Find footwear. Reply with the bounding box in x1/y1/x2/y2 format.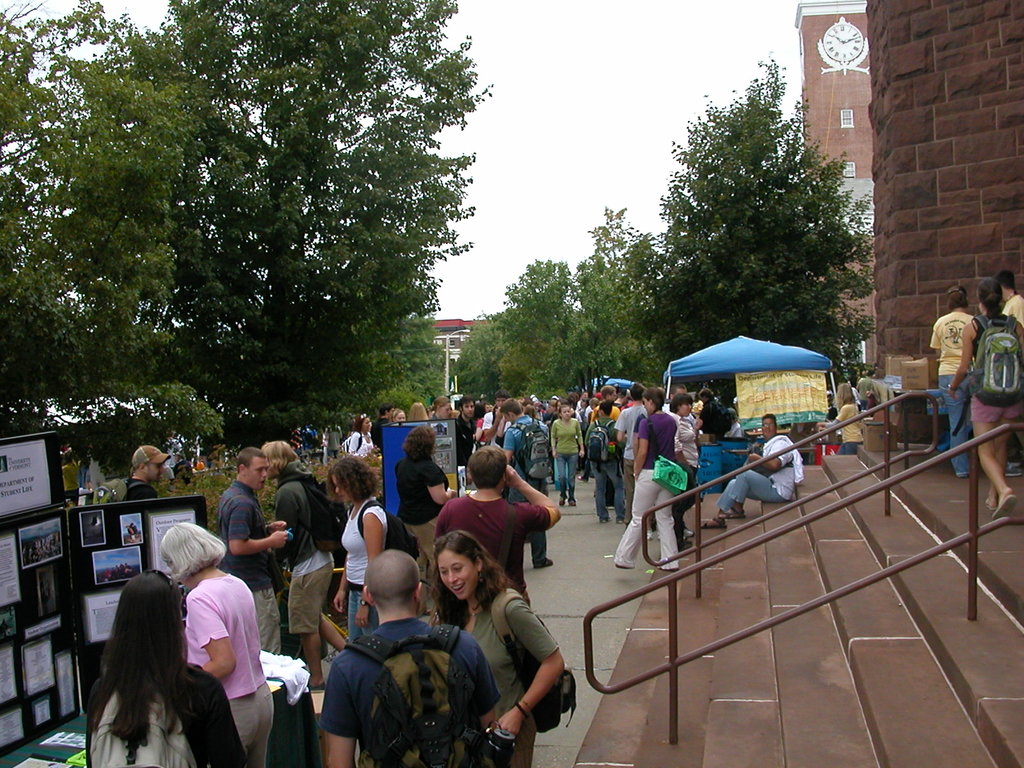
727/500/747/520.
